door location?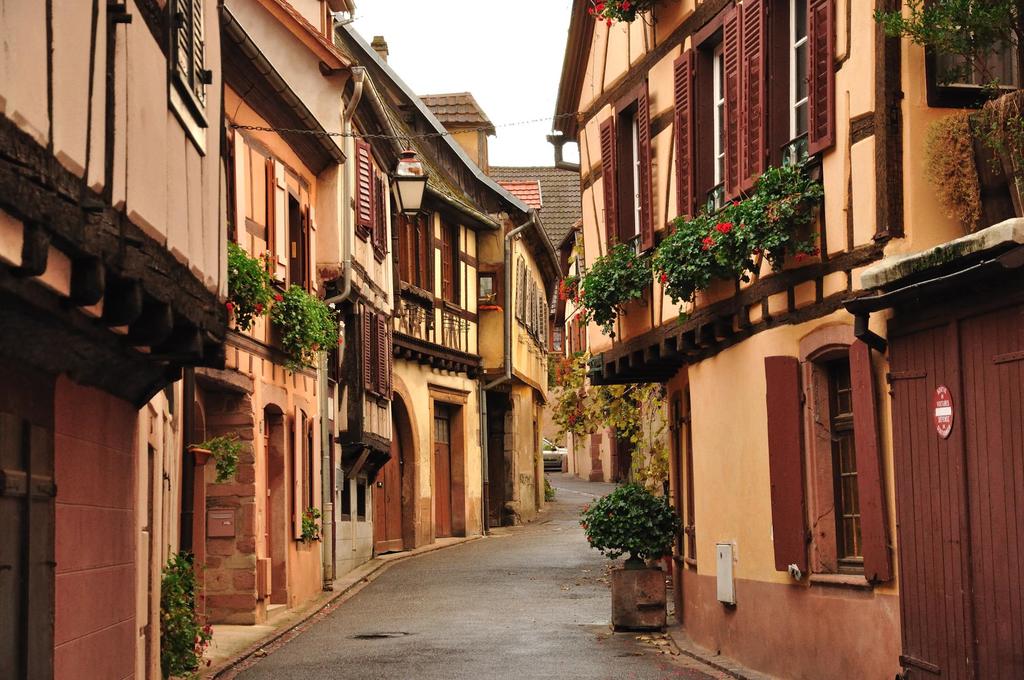
rect(433, 407, 453, 542)
